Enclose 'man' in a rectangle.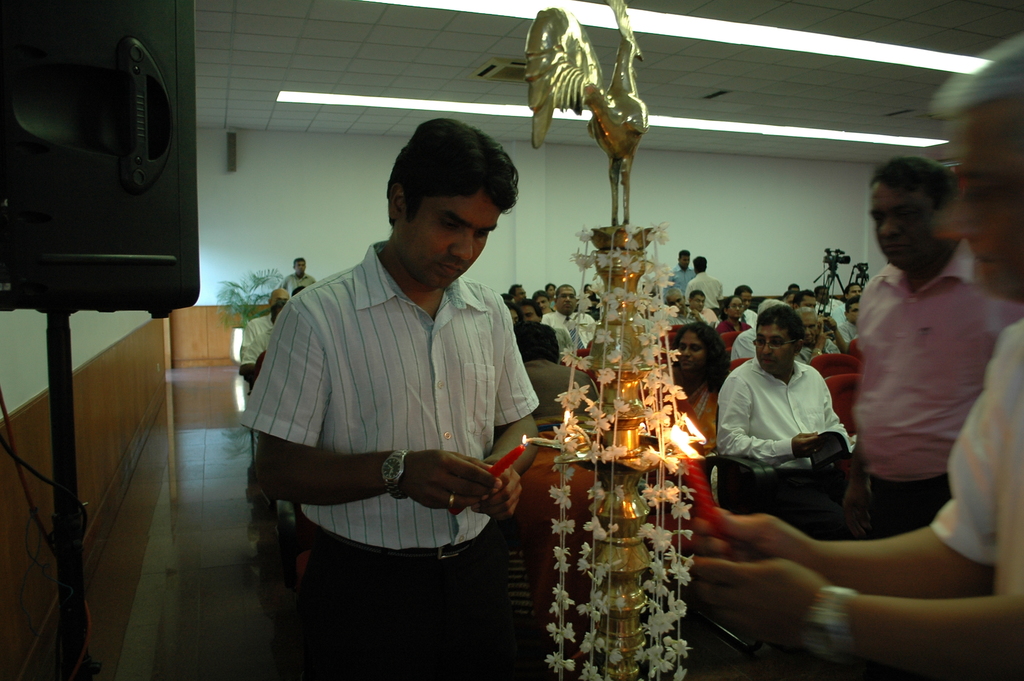
732, 293, 780, 357.
